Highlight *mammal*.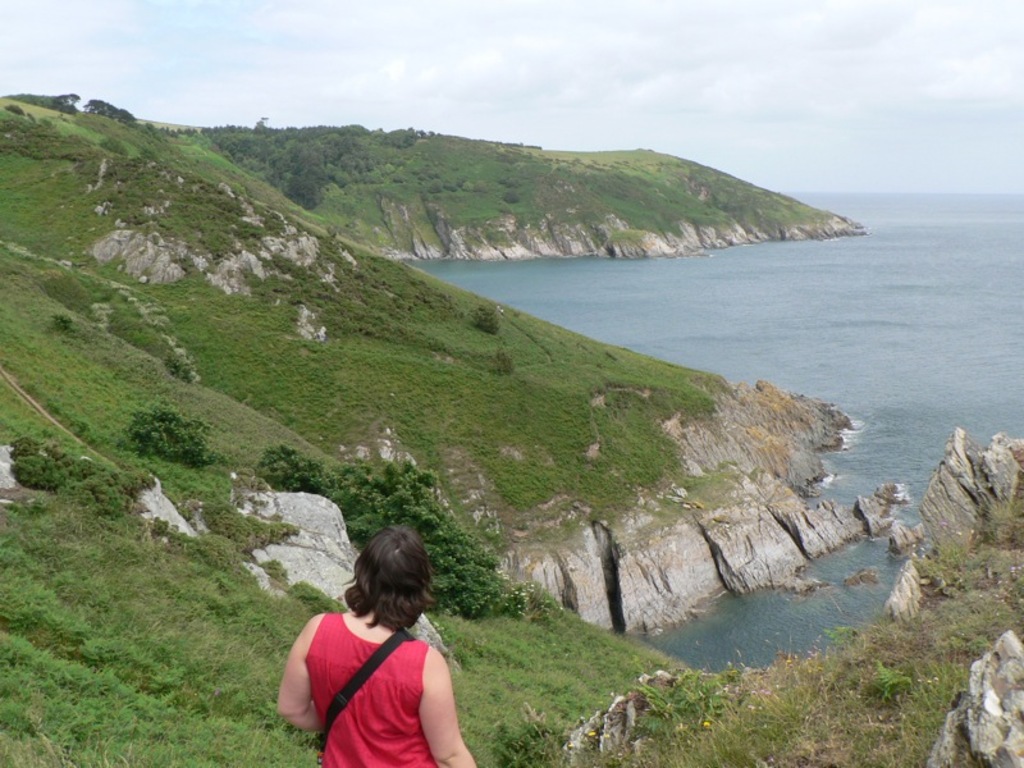
Highlighted region: (x1=257, y1=540, x2=485, y2=751).
